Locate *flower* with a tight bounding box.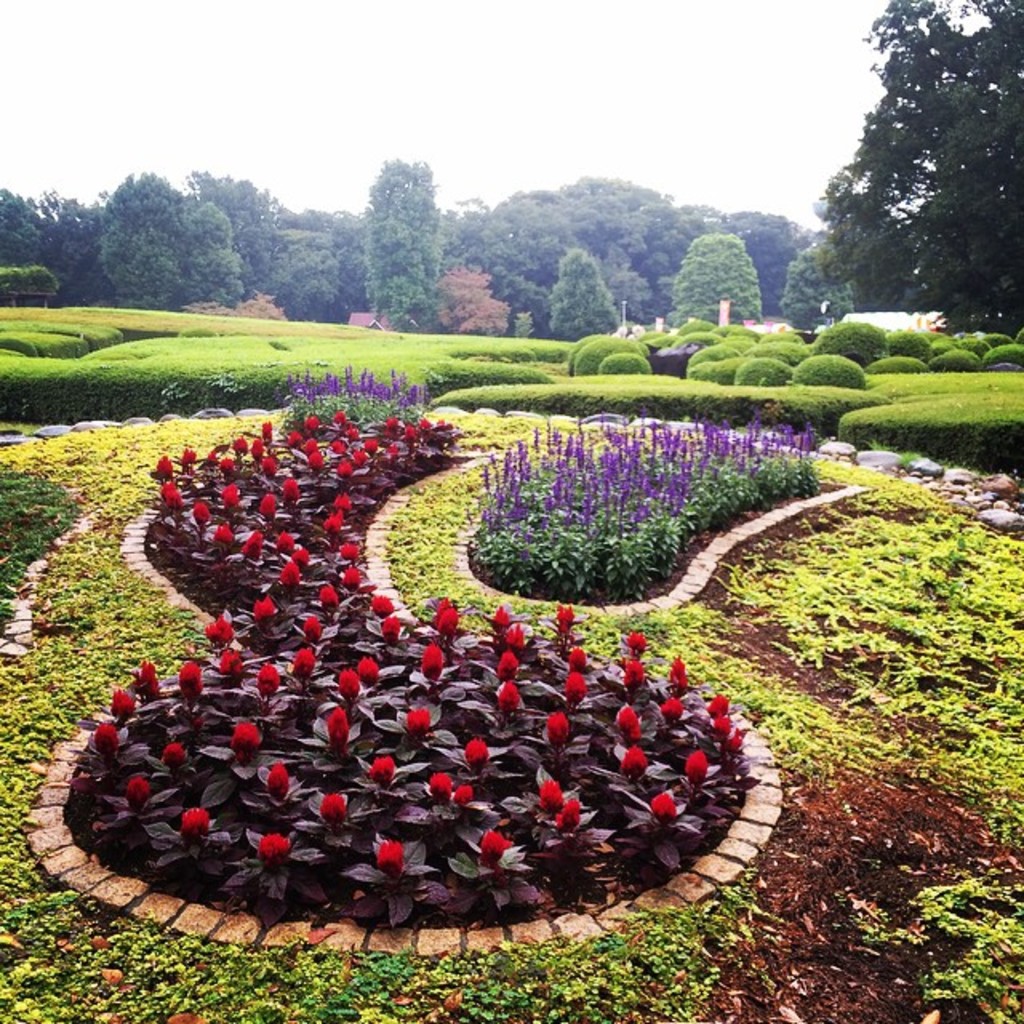
[left=256, top=491, right=283, bottom=518].
